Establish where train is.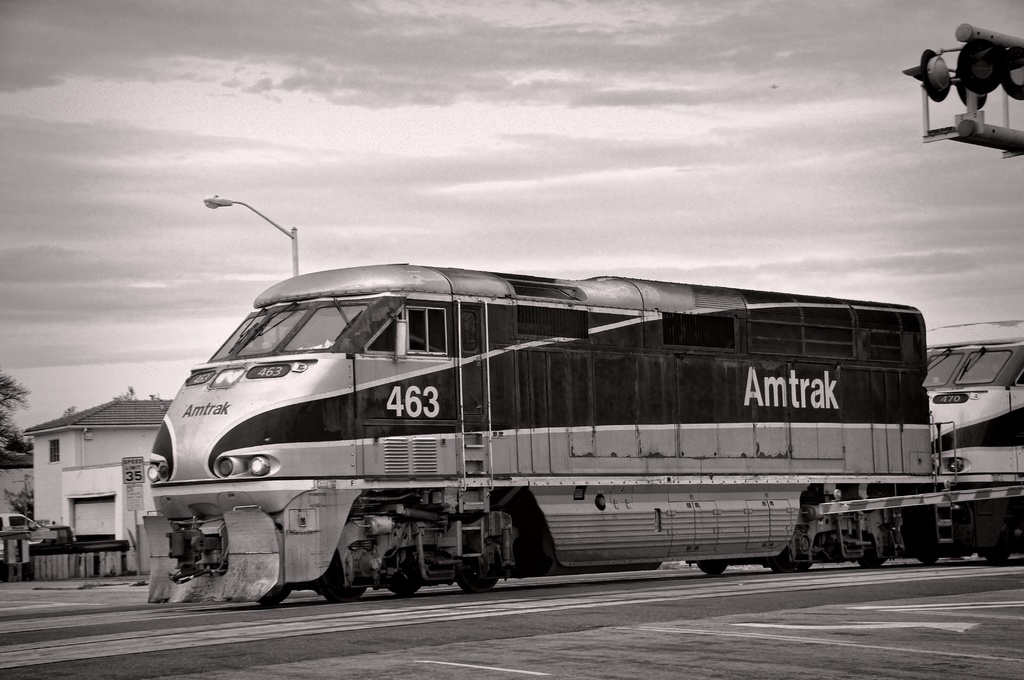
Established at rect(143, 260, 1023, 606).
